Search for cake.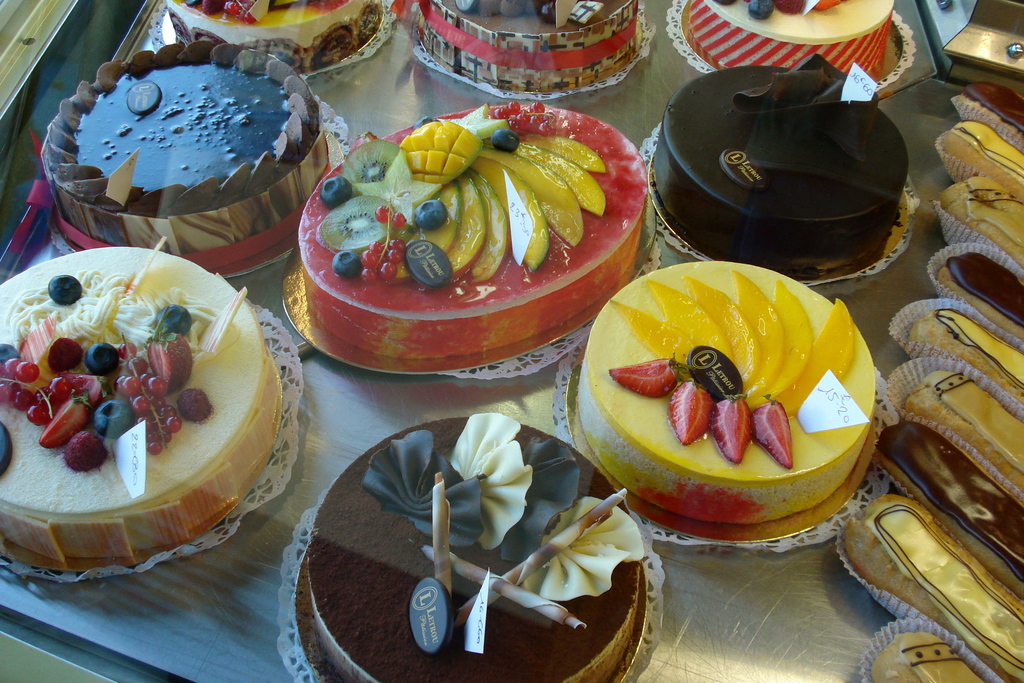
Found at [652,54,913,273].
